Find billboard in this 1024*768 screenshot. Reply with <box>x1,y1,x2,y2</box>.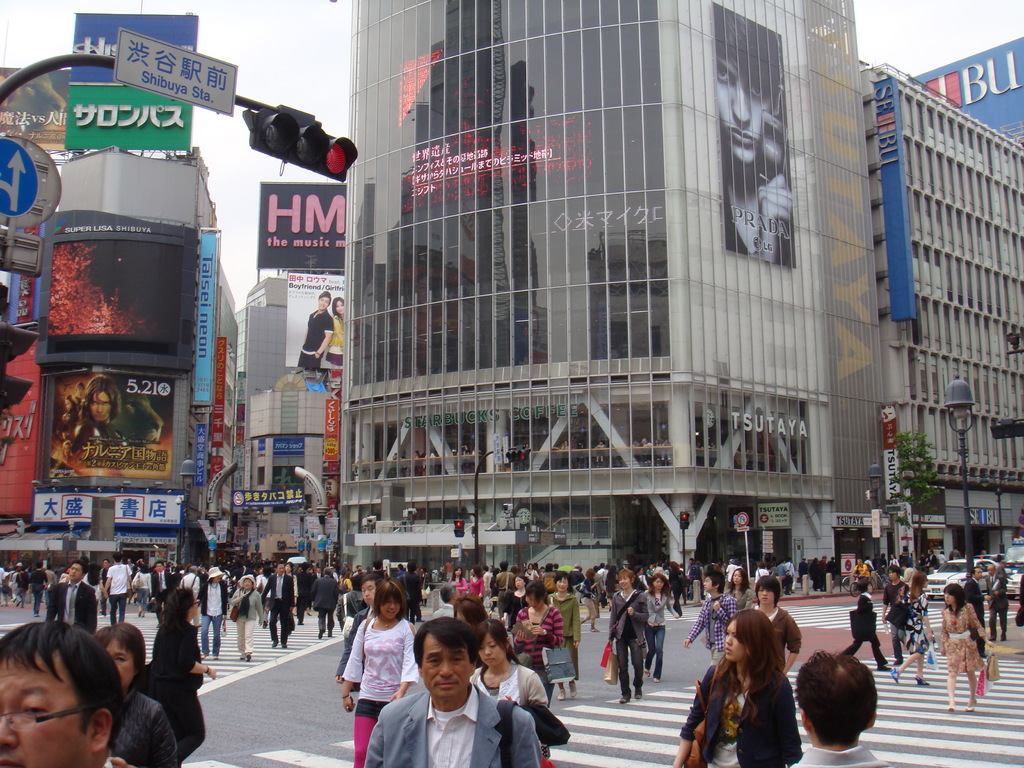
<box>45,239,180,348</box>.
